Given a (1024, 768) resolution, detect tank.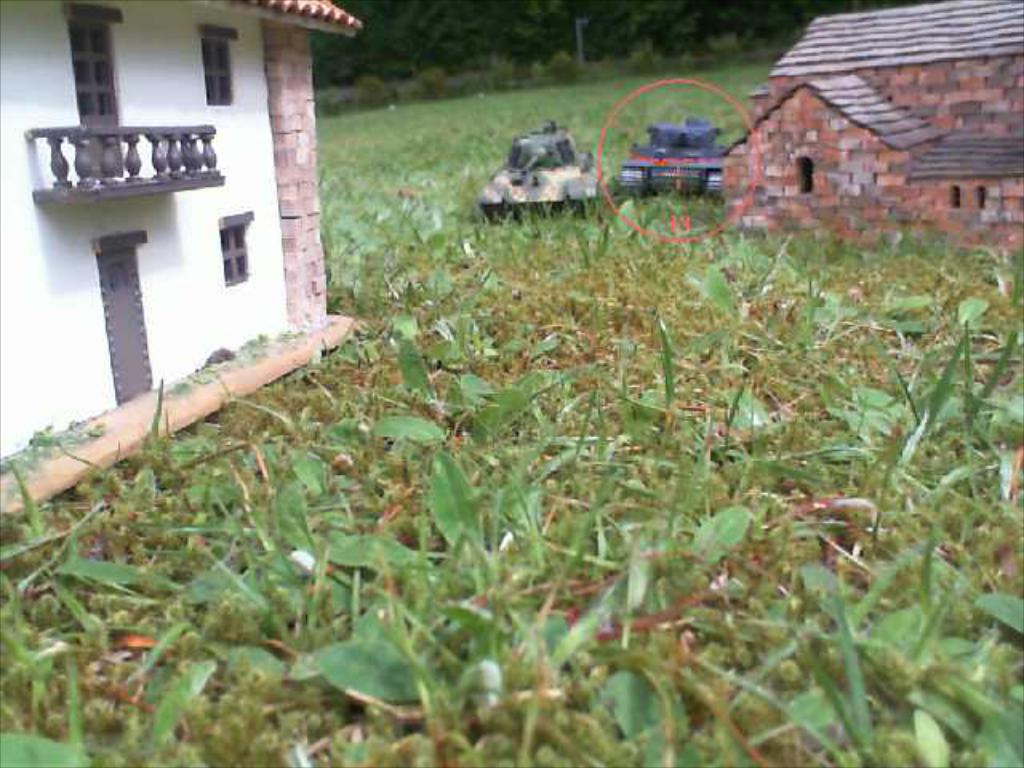
box(482, 118, 608, 224).
